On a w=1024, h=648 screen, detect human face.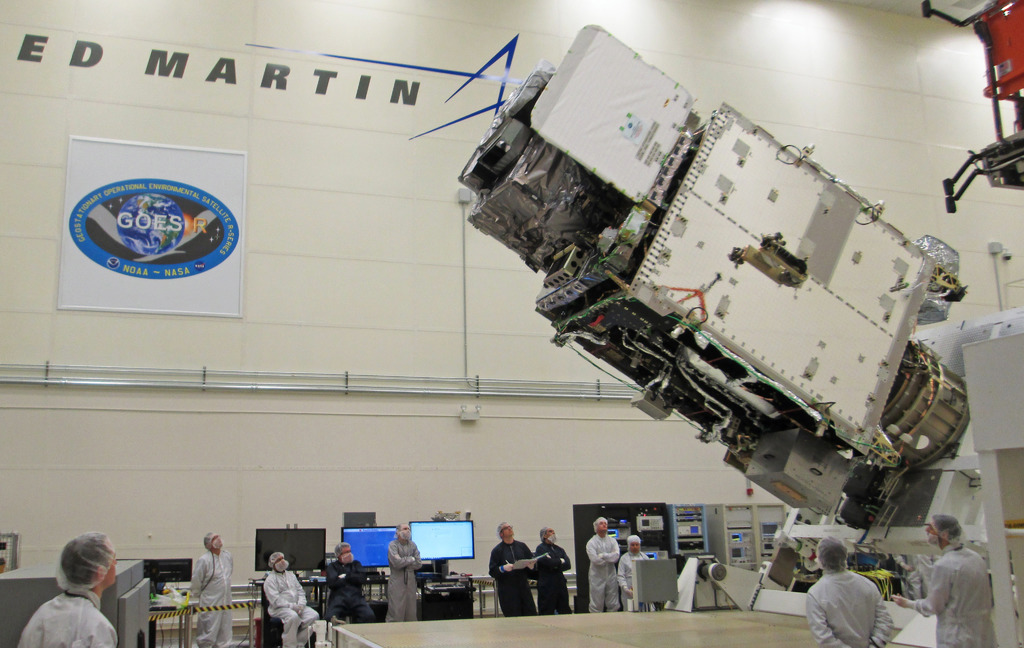
x1=598, y1=521, x2=607, y2=531.
